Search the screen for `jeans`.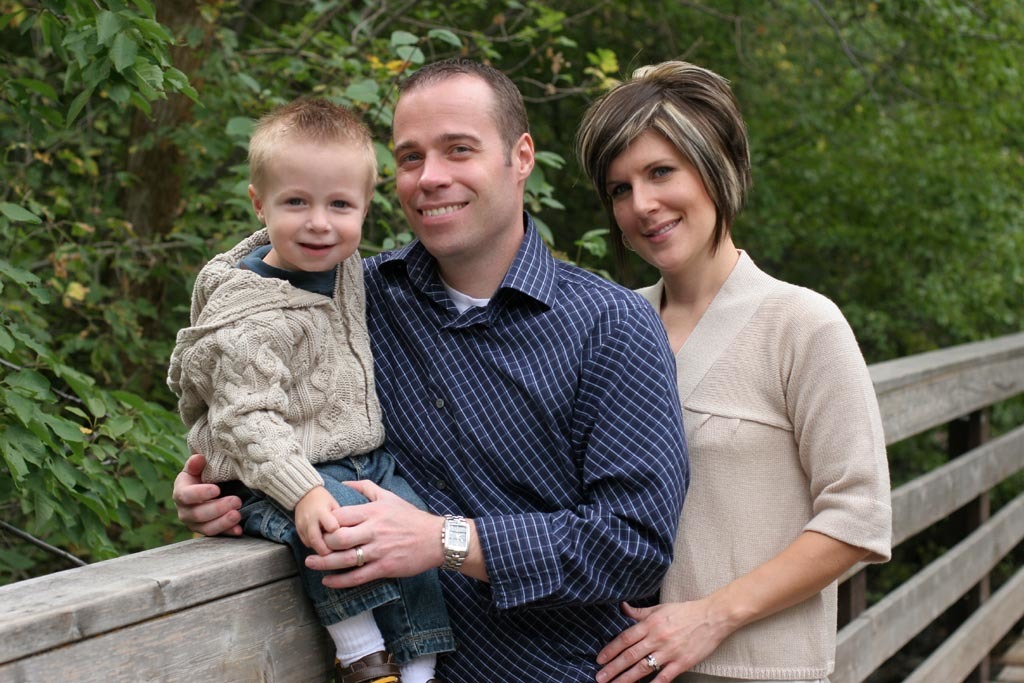
Found at 209 446 457 669.
